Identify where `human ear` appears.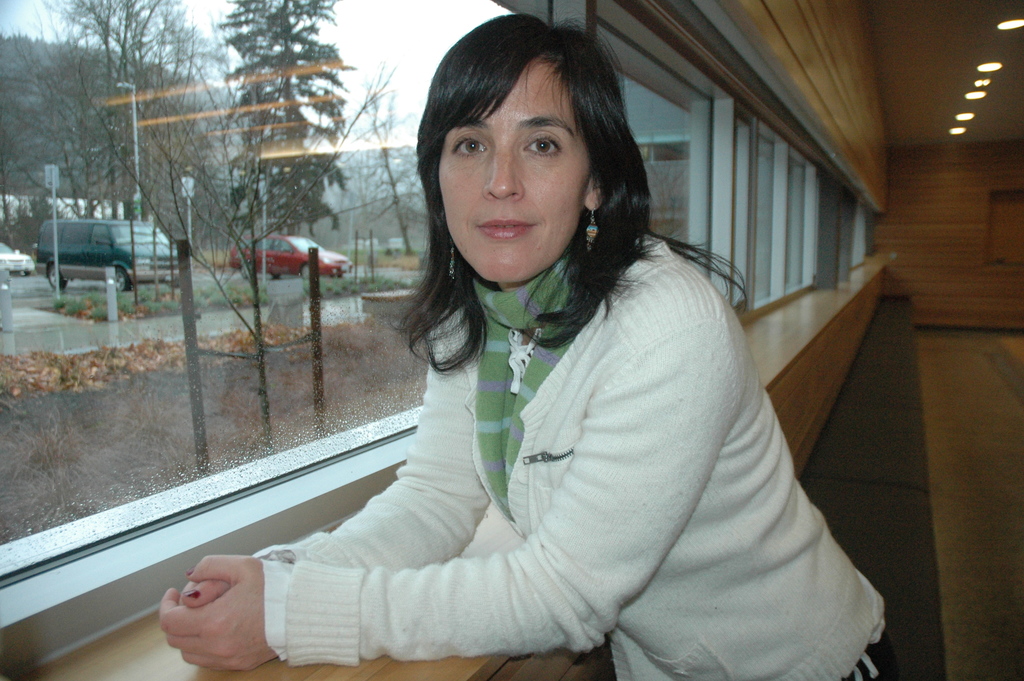
Appears at (584, 174, 600, 209).
